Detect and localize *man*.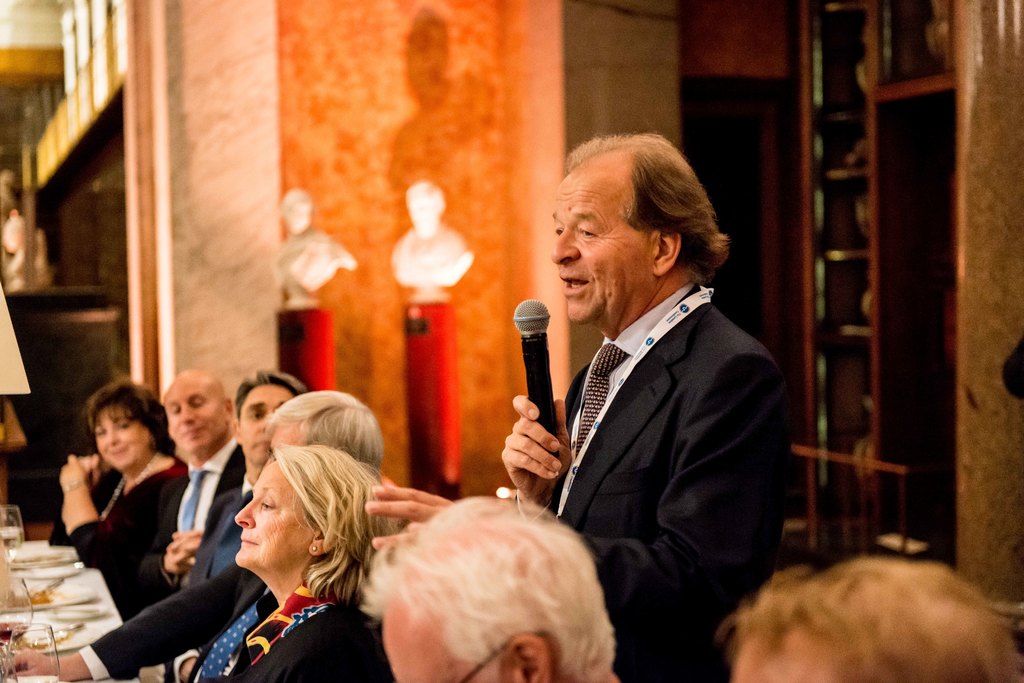
Localized at 8,380,377,682.
